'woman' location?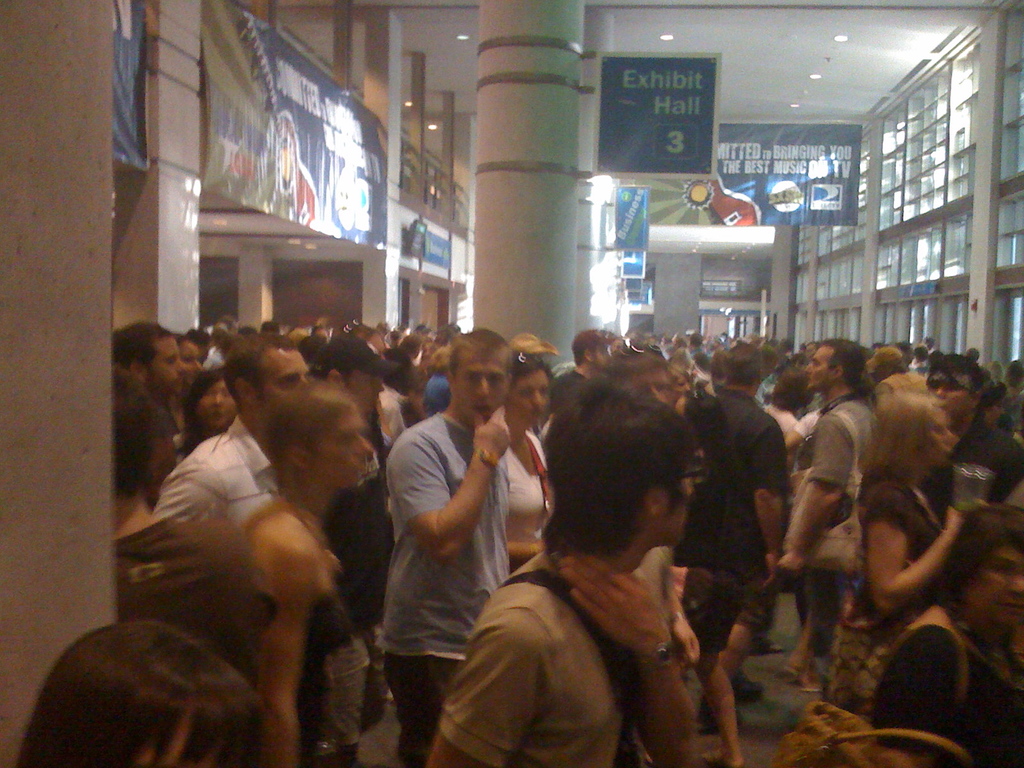
bbox=(175, 362, 236, 454)
